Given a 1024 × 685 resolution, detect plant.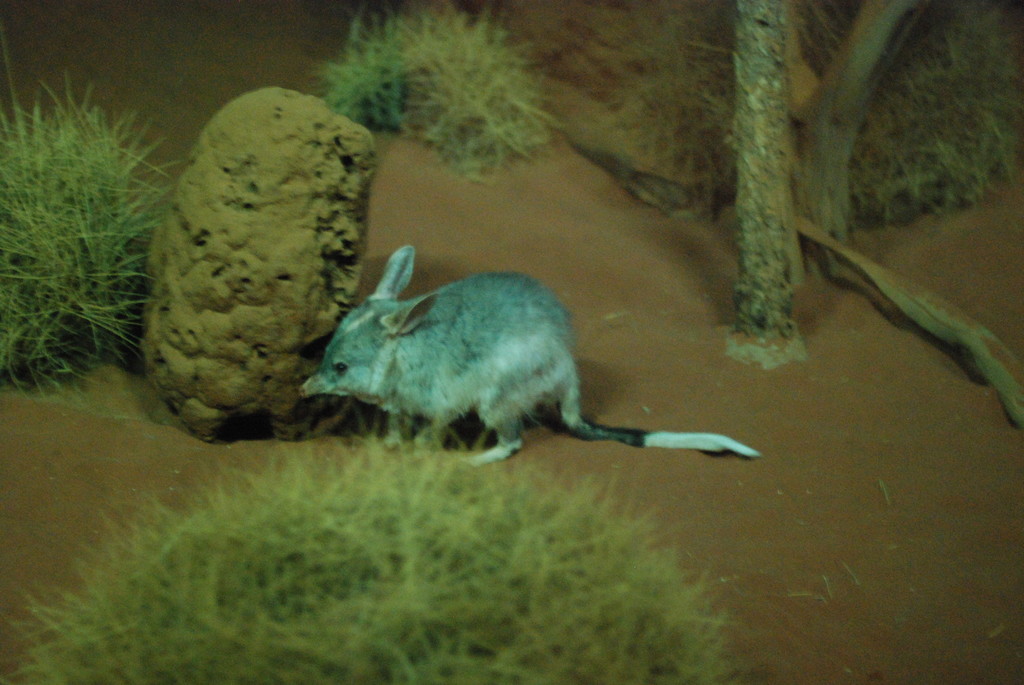
0 76 180 405.
